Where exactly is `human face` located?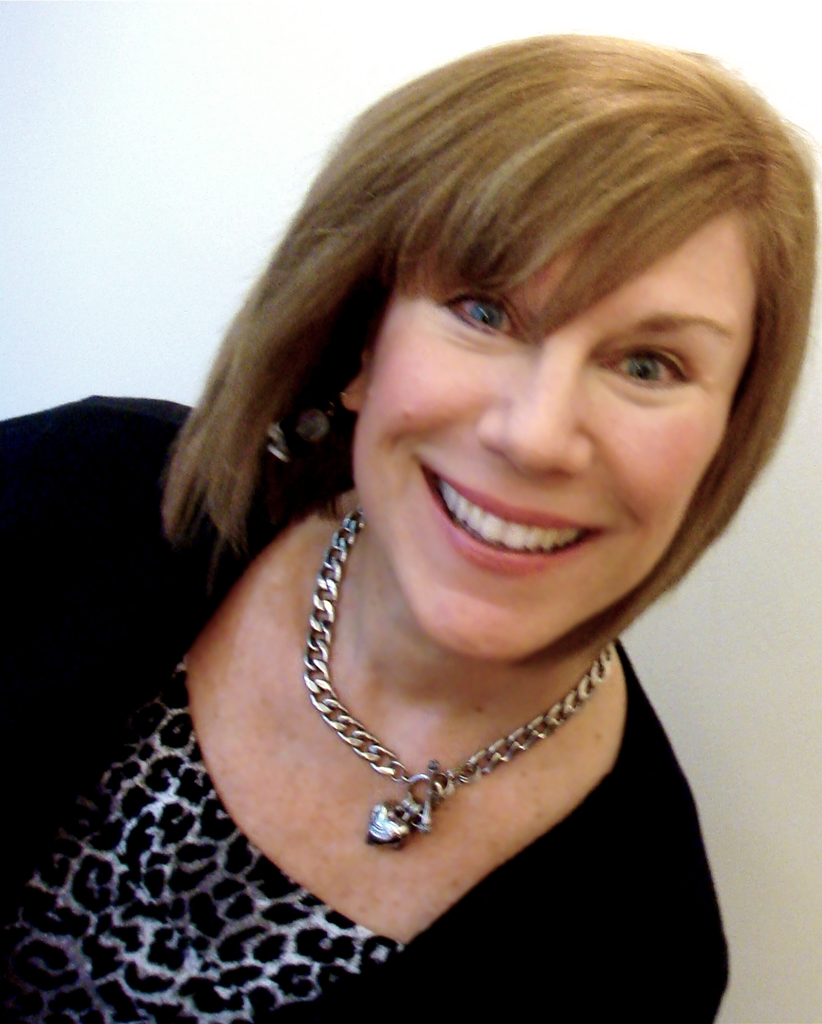
Its bounding box is 354 207 748 650.
